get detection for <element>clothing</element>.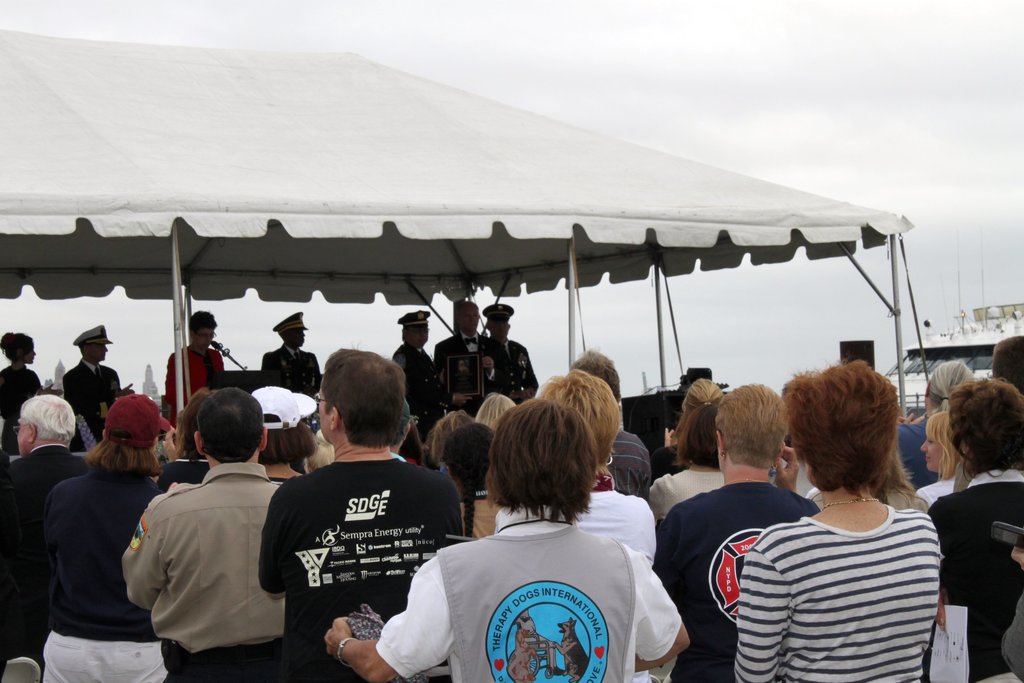
Detection: 641/466/714/523.
